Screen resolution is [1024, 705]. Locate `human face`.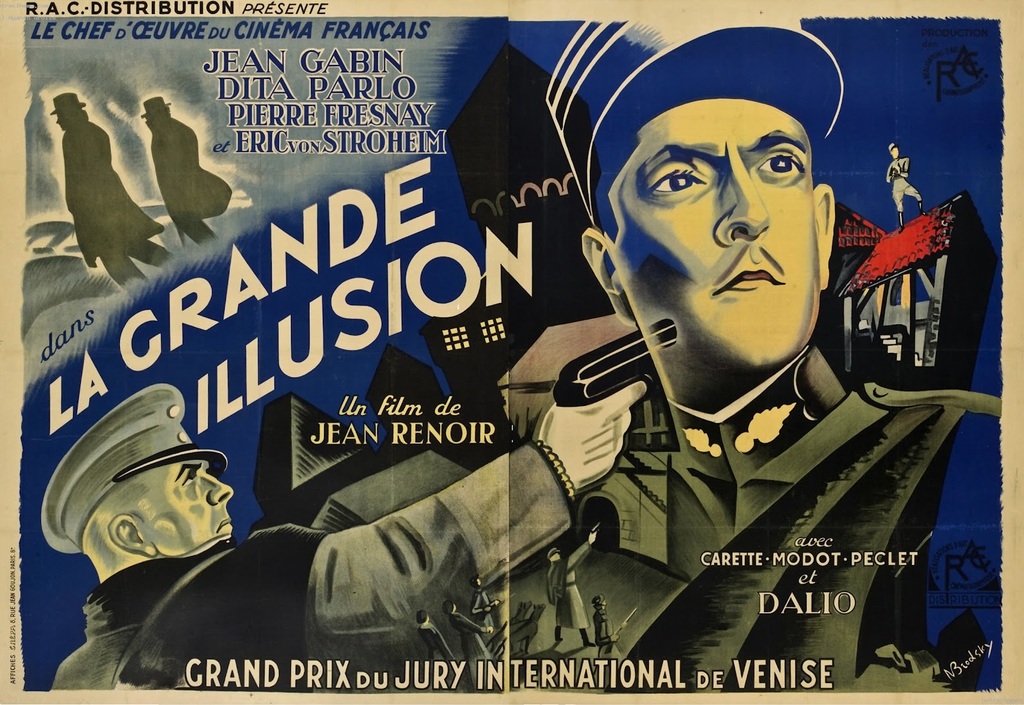
select_region(614, 88, 814, 380).
